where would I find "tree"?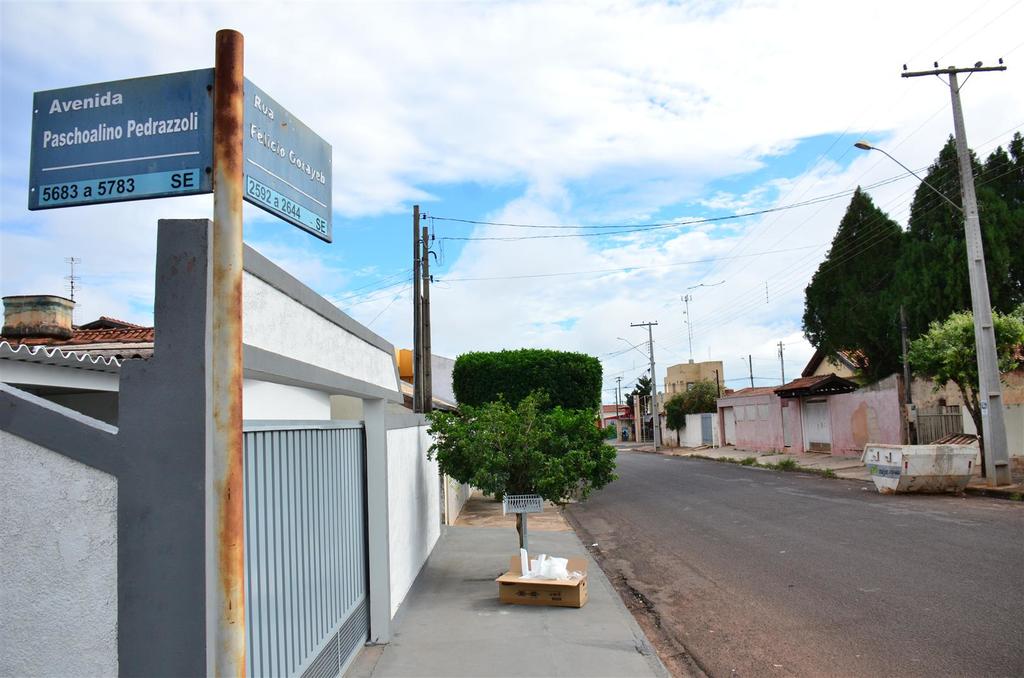
At bbox=[676, 379, 728, 417].
